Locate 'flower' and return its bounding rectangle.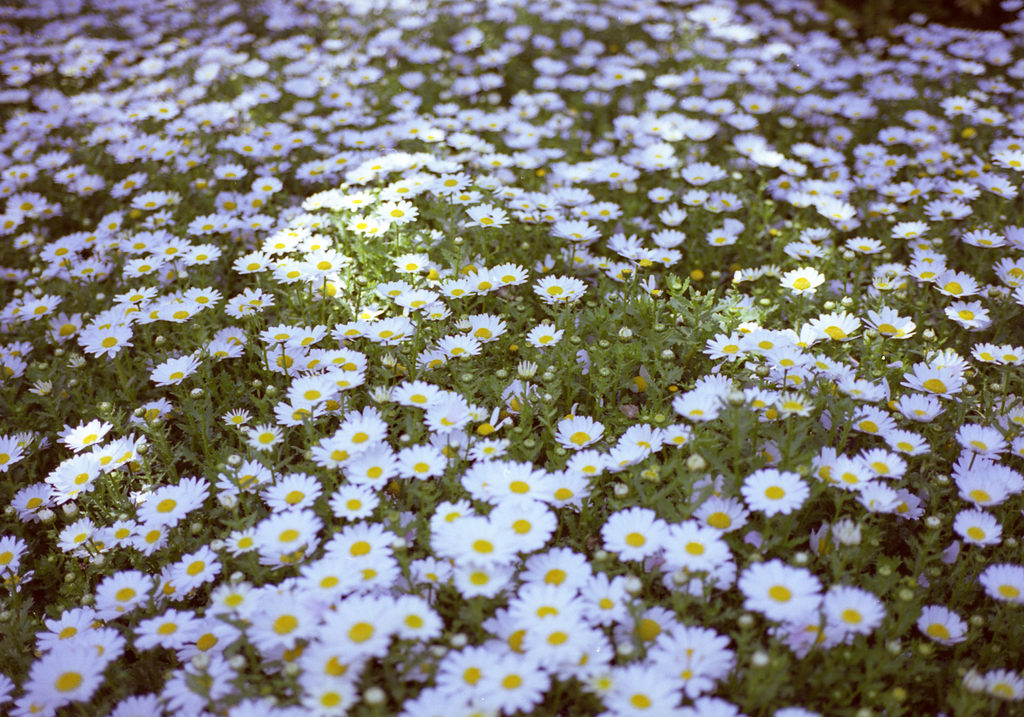
663:416:696:445.
